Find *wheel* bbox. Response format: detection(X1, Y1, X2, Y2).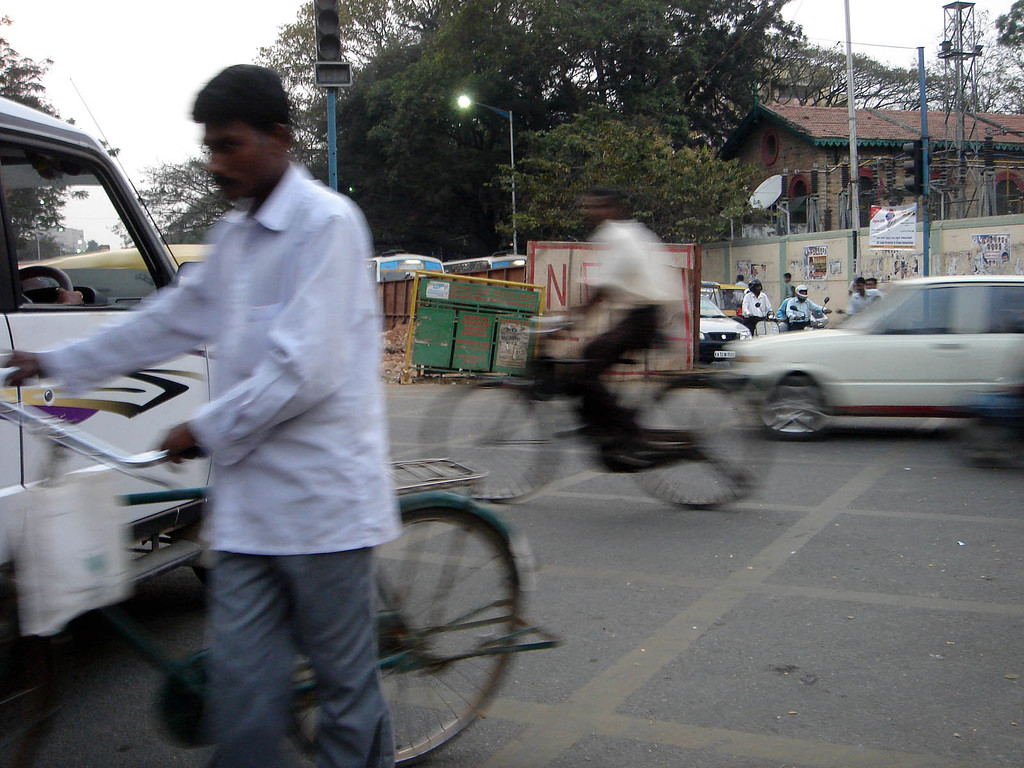
detection(283, 509, 524, 767).
